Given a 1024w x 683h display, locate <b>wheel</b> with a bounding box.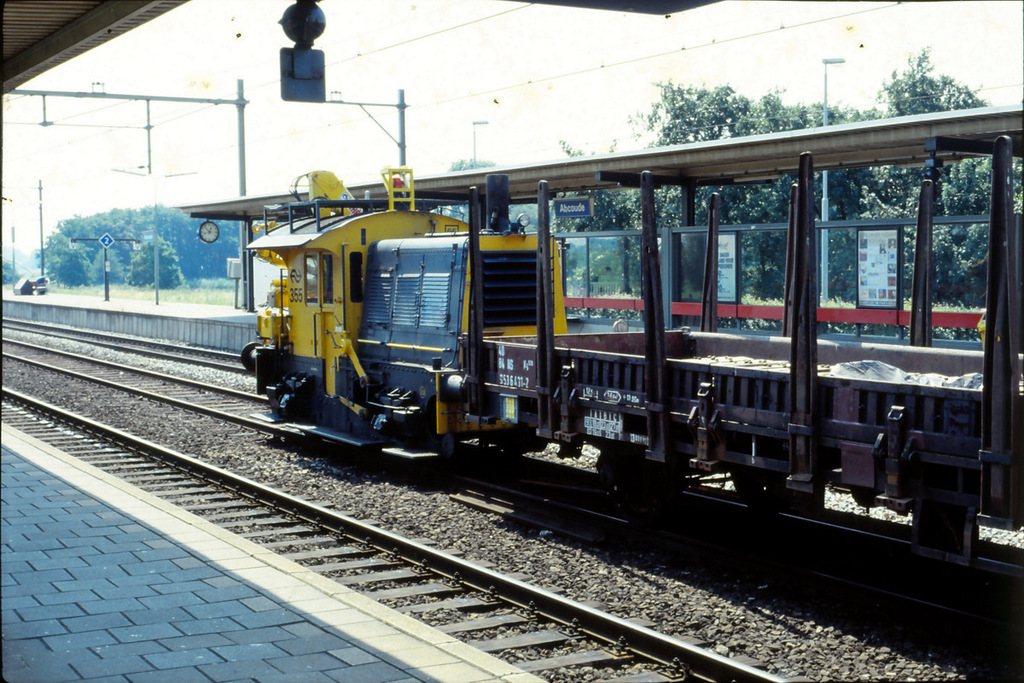
Located: <region>731, 464, 784, 514</region>.
